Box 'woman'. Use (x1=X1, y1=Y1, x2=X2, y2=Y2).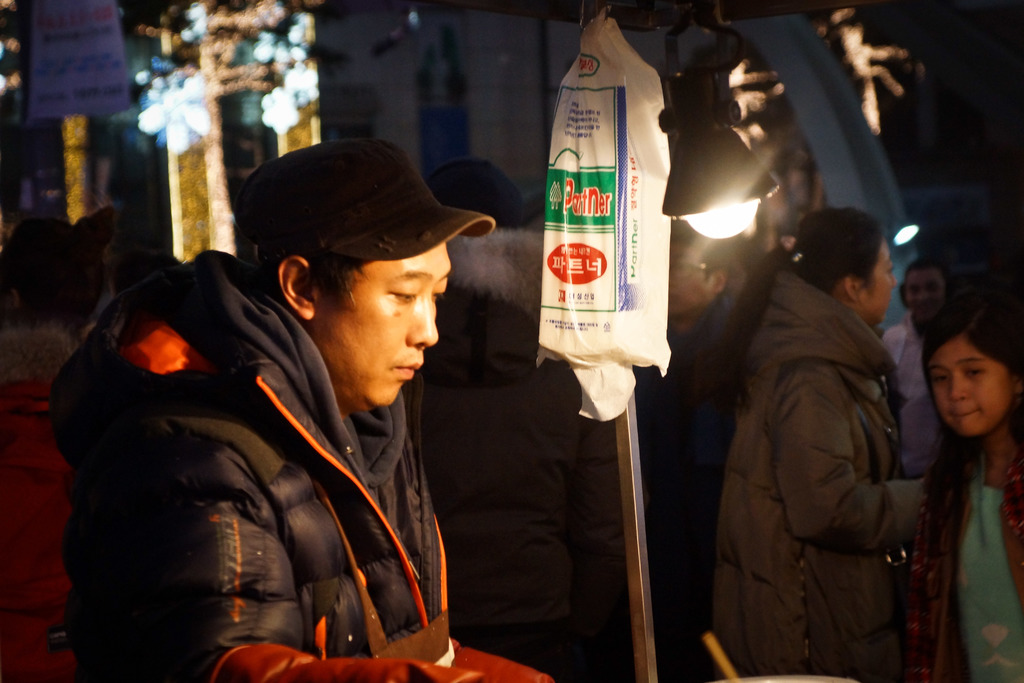
(x1=702, y1=175, x2=937, y2=682).
